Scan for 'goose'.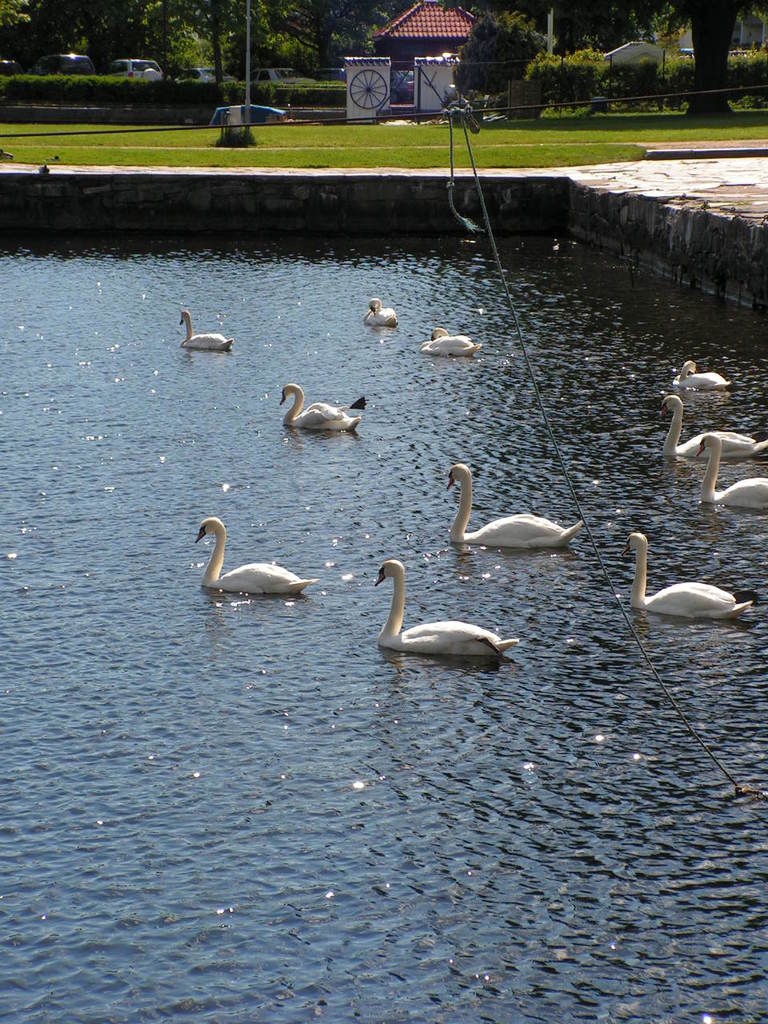
Scan result: box(366, 301, 402, 323).
